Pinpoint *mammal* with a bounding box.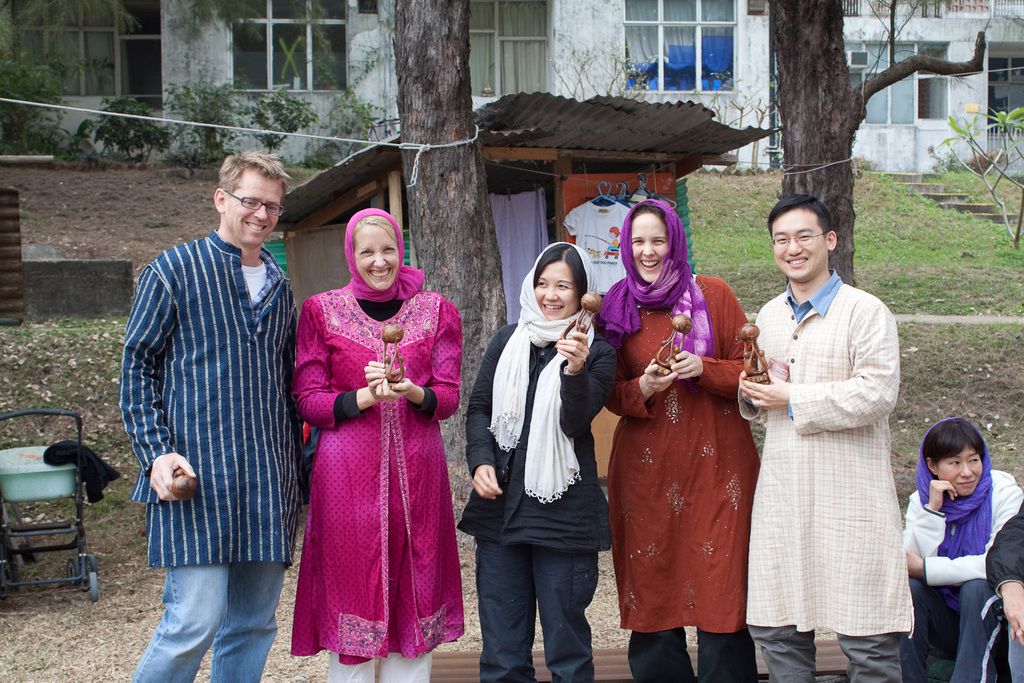
(left=988, top=497, right=1023, bottom=682).
